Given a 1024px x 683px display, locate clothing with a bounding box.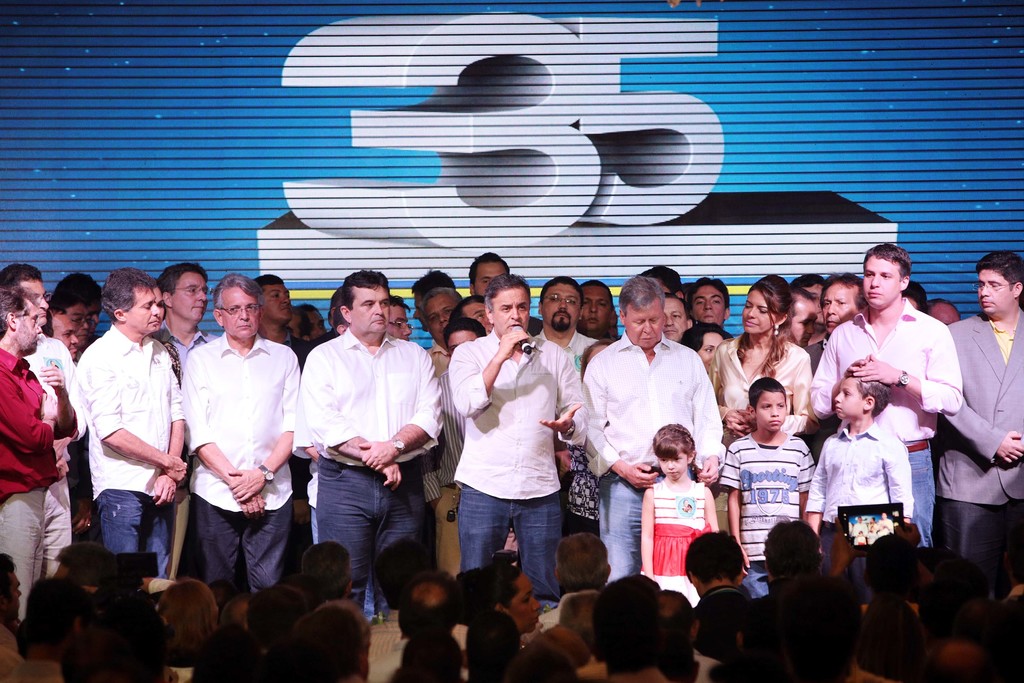
Located: 953,499,1023,589.
